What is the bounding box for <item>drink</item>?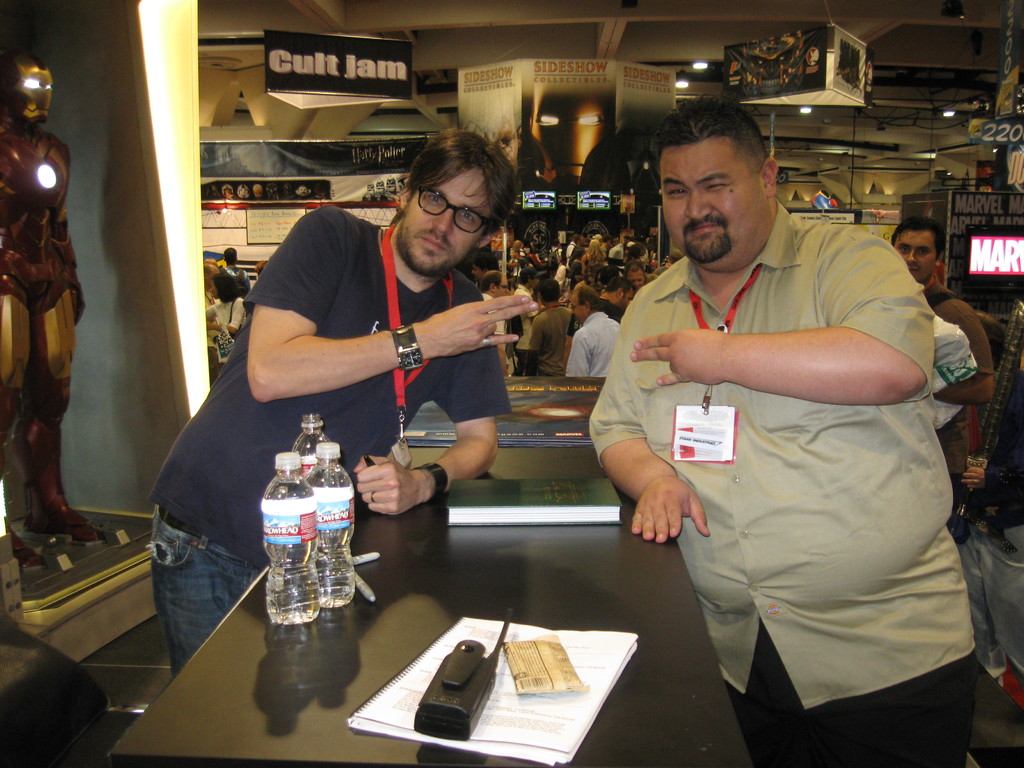
bbox(302, 460, 358, 606).
